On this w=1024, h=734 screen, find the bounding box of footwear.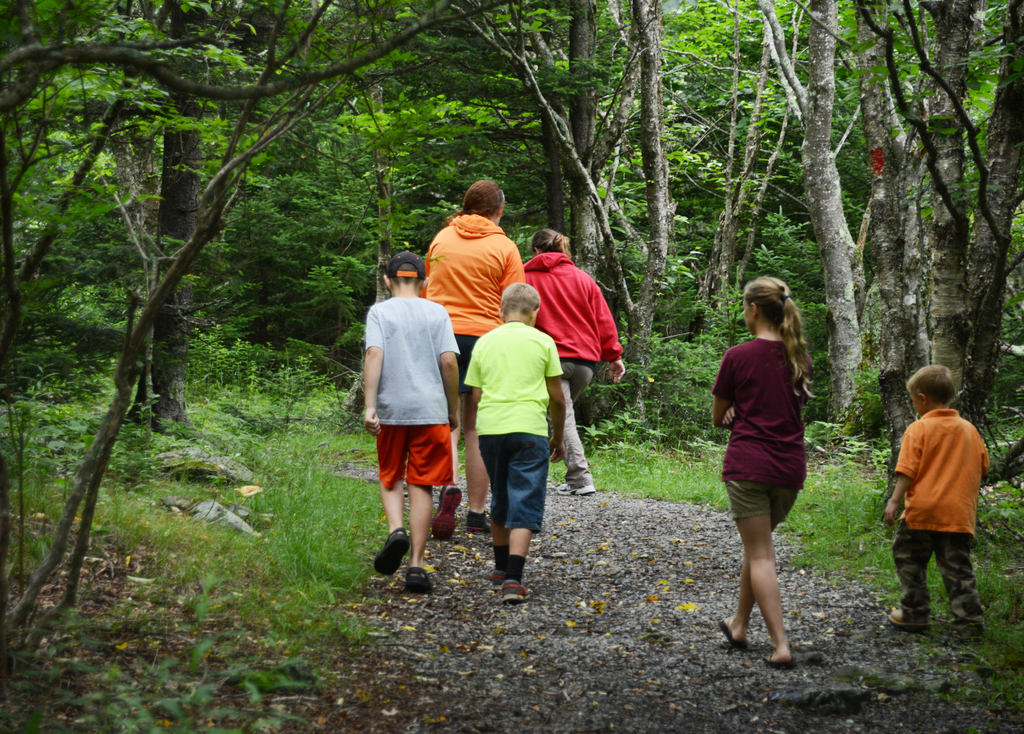
Bounding box: x1=716 y1=621 x2=749 y2=653.
